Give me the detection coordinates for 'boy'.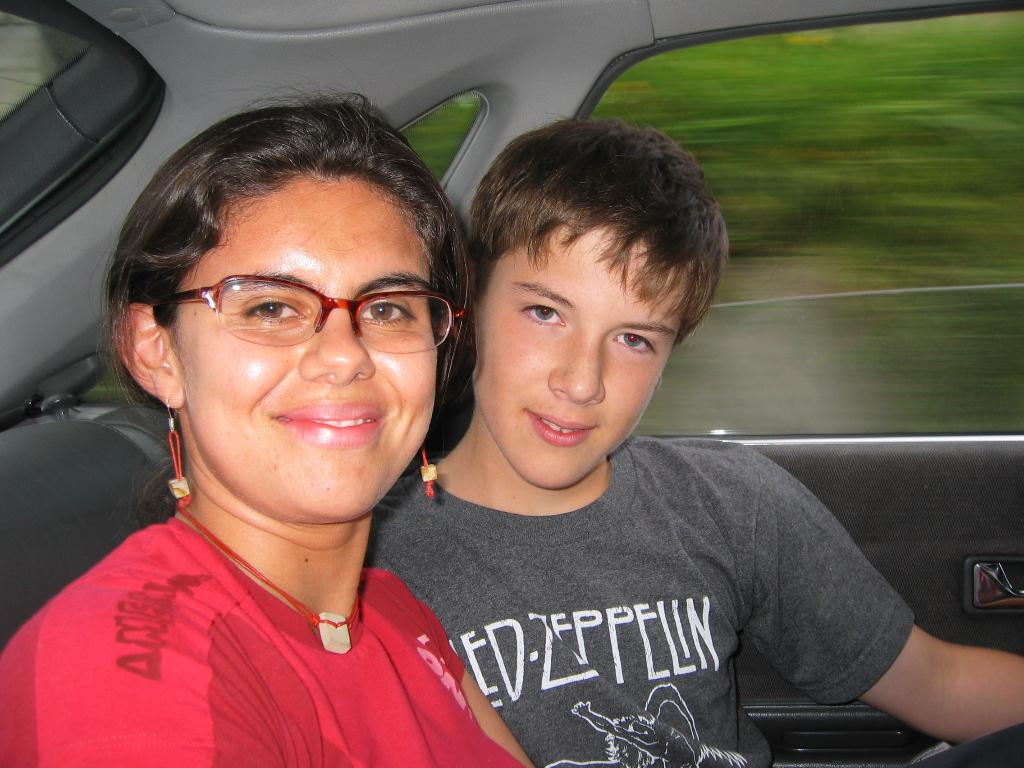
region(355, 121, 1023, 767).
